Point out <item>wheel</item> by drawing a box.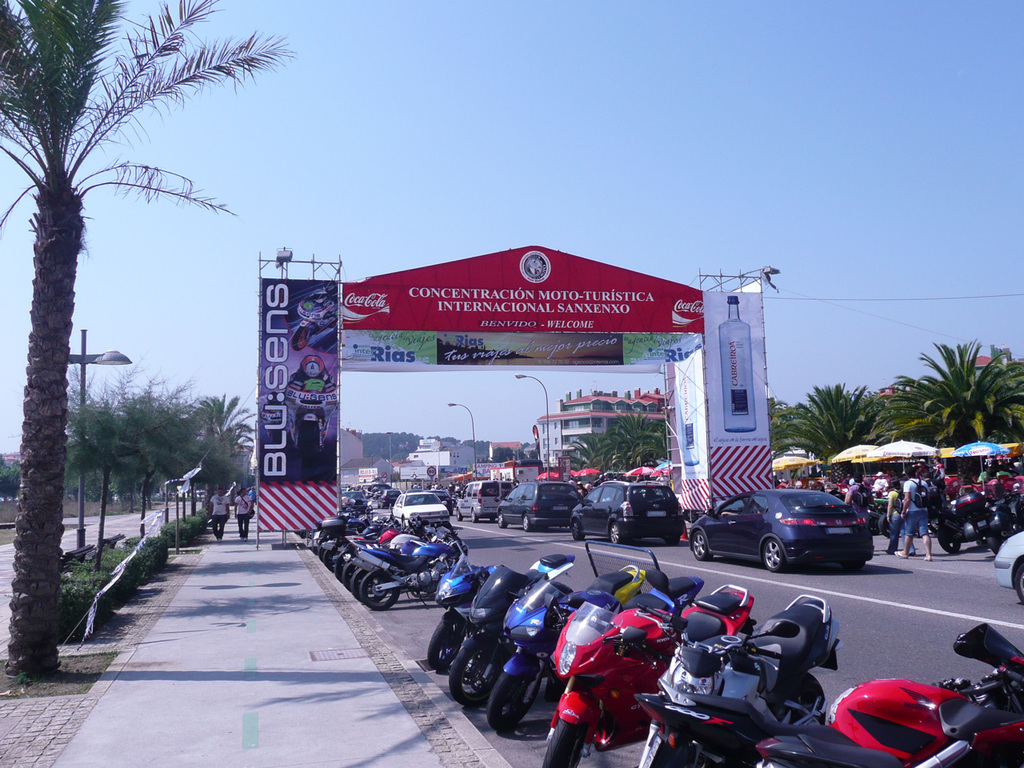
690:528:712:562.
